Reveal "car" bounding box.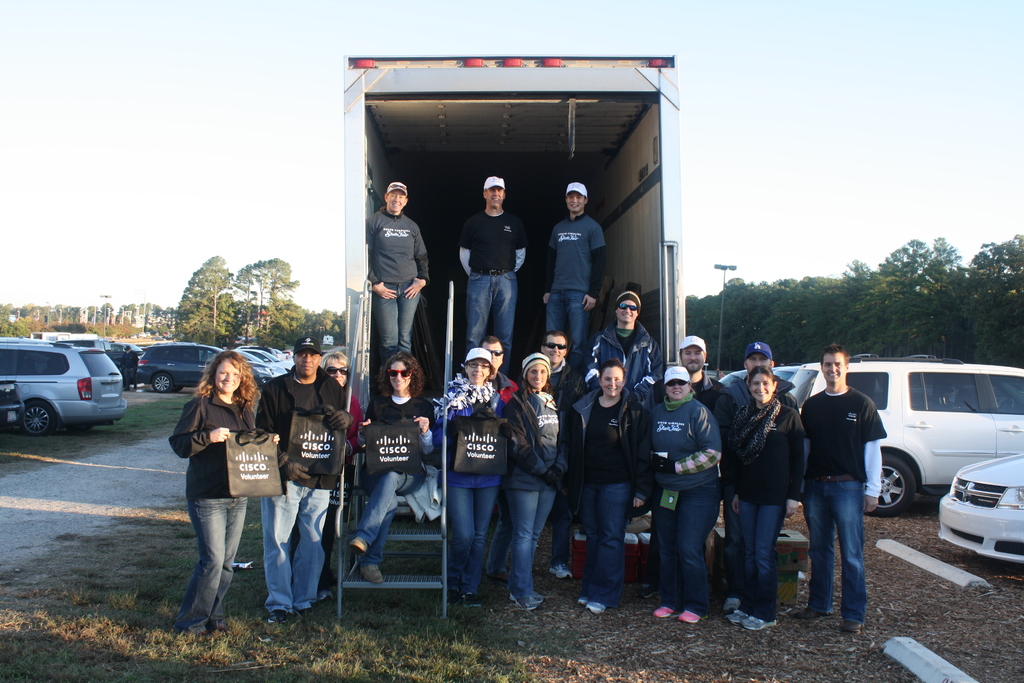
Revealed: detection(717, 365, 785, 386).
